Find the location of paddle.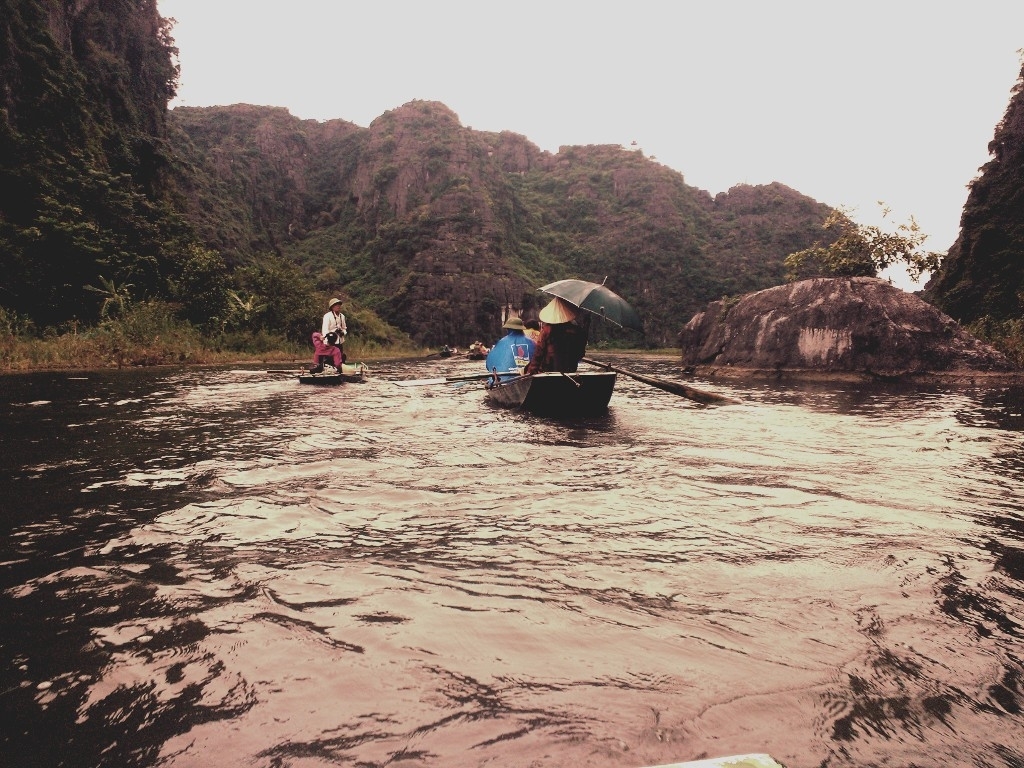
Location: (left=584, top=358, right=724, bottom=408).
